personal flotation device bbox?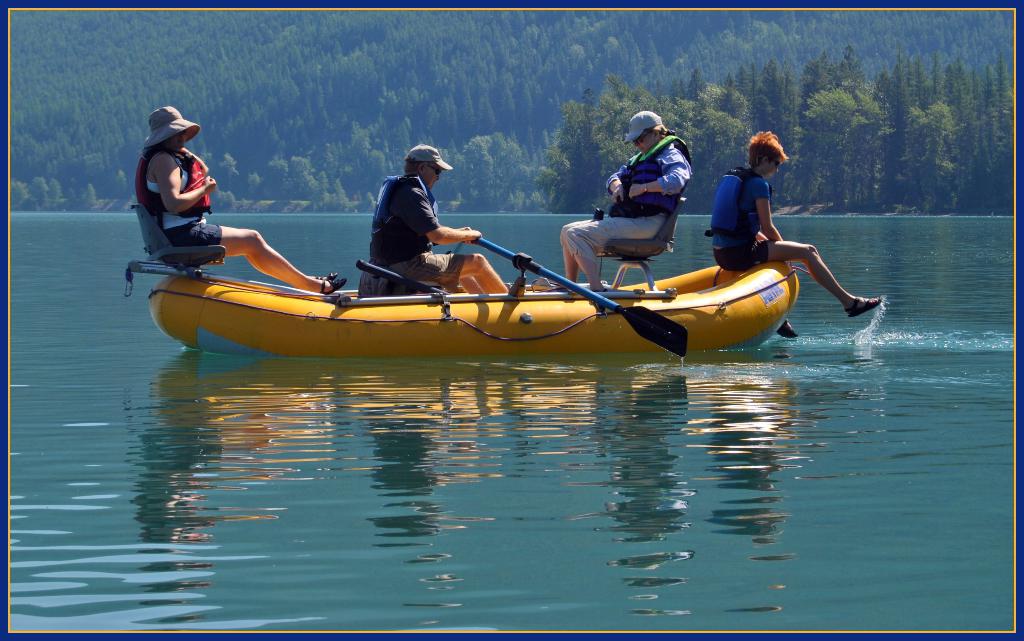
left=707, top=159, right=772, bottom=231
